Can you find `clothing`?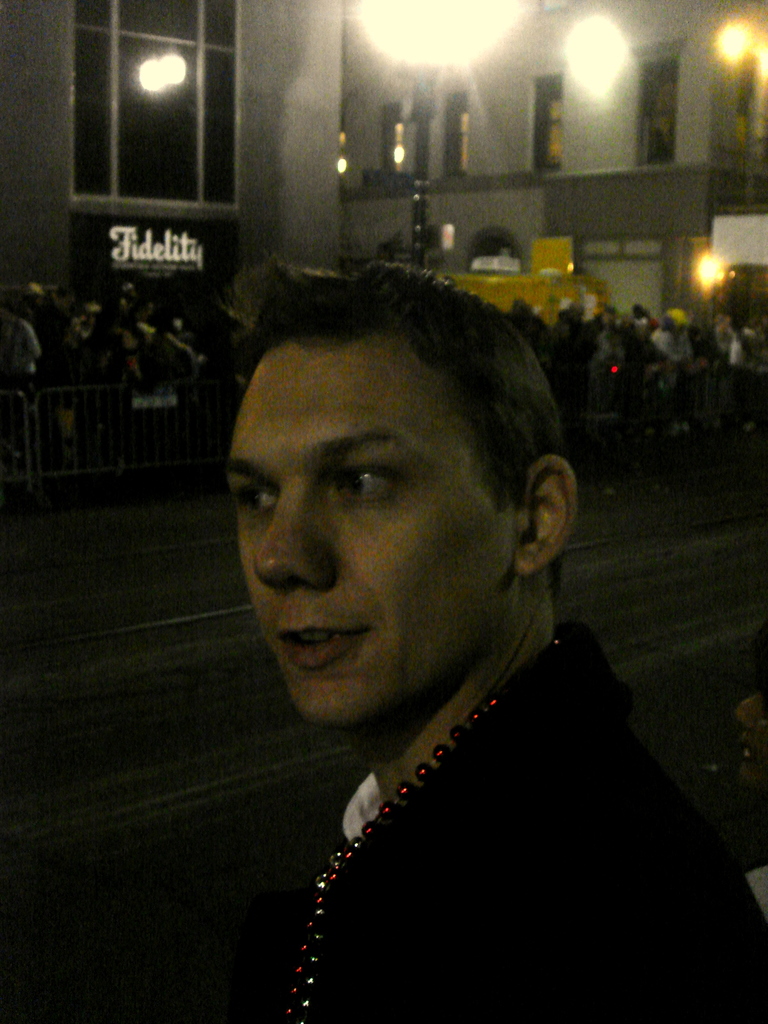
Yes, bounding box: [232, 625, 767, 1023].
